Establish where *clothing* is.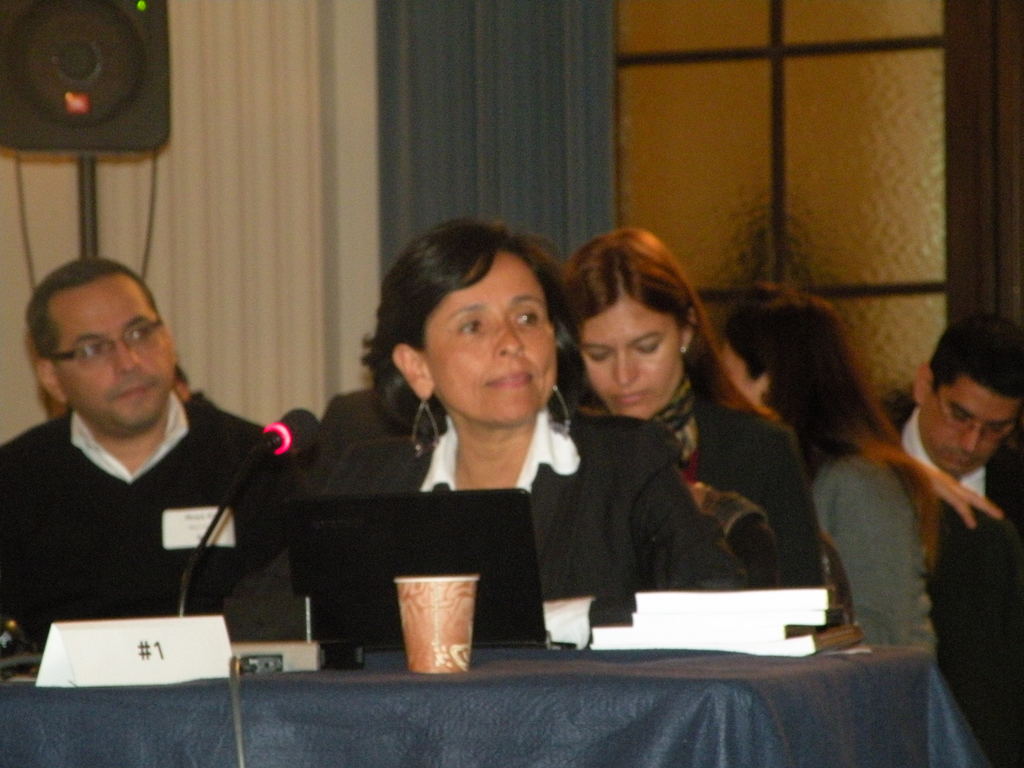
Established at bbox(595, 396, 828, 588).
